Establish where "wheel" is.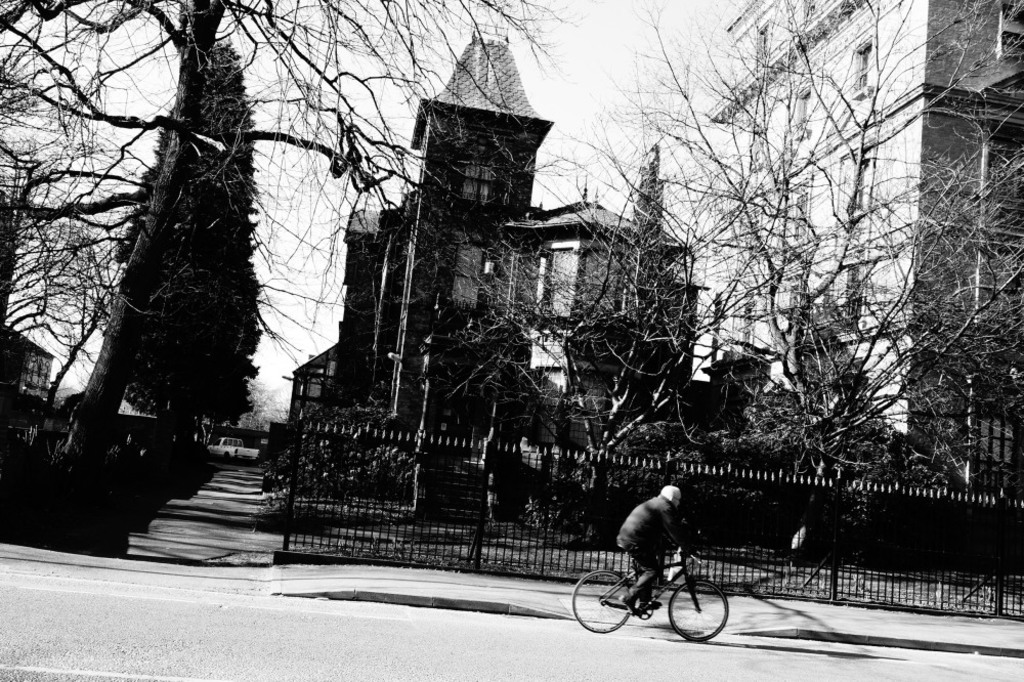
Established at [x1=668, y1=580, x2=730, y2=640].
